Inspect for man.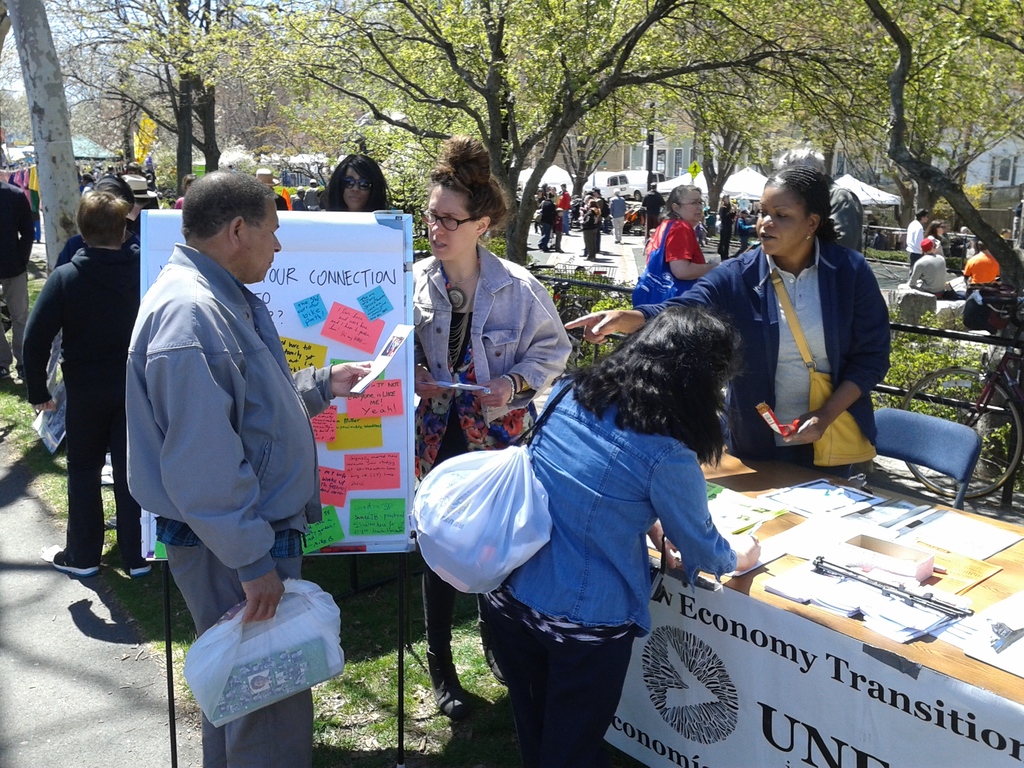
Inspection: <box>541,190,561,257</box>.
